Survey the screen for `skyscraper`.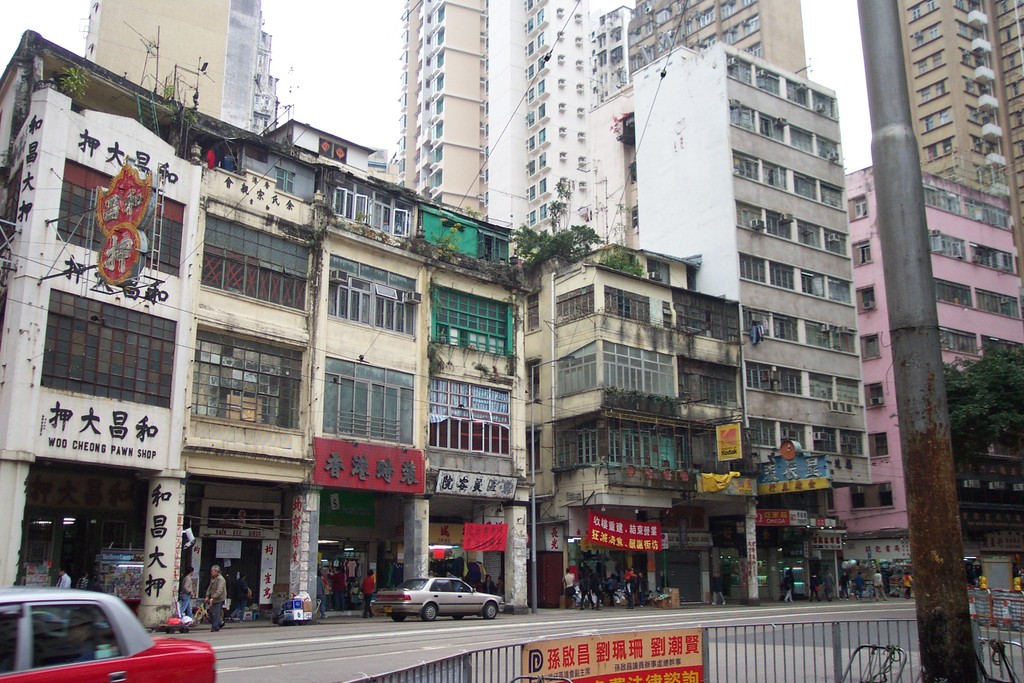
Survey found: x1=383 y1=0 x2=489 y2=227.
